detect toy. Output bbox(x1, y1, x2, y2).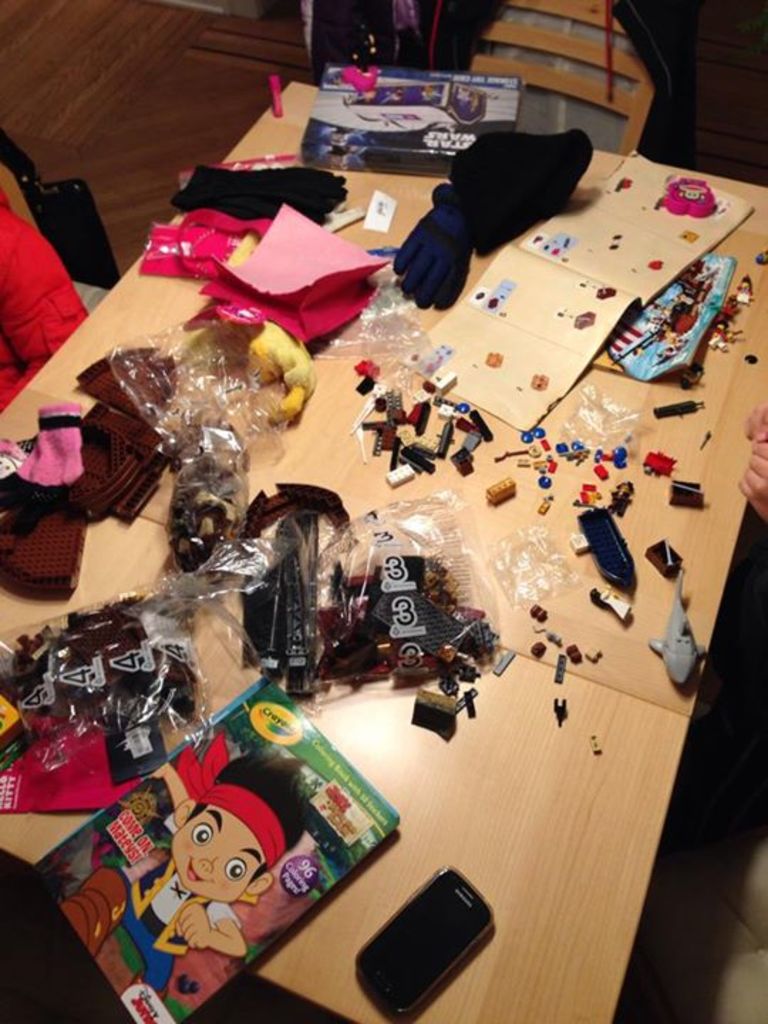
bbox(751, 247, 767, 267).
